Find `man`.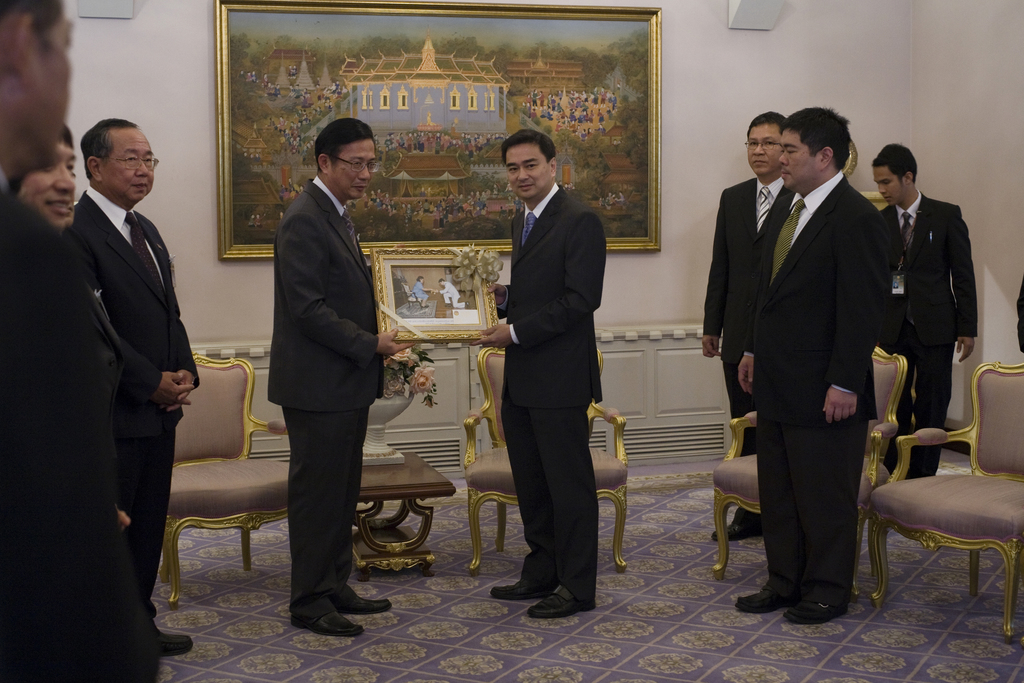
[left=15, top=122, right=141, bottom=525].
